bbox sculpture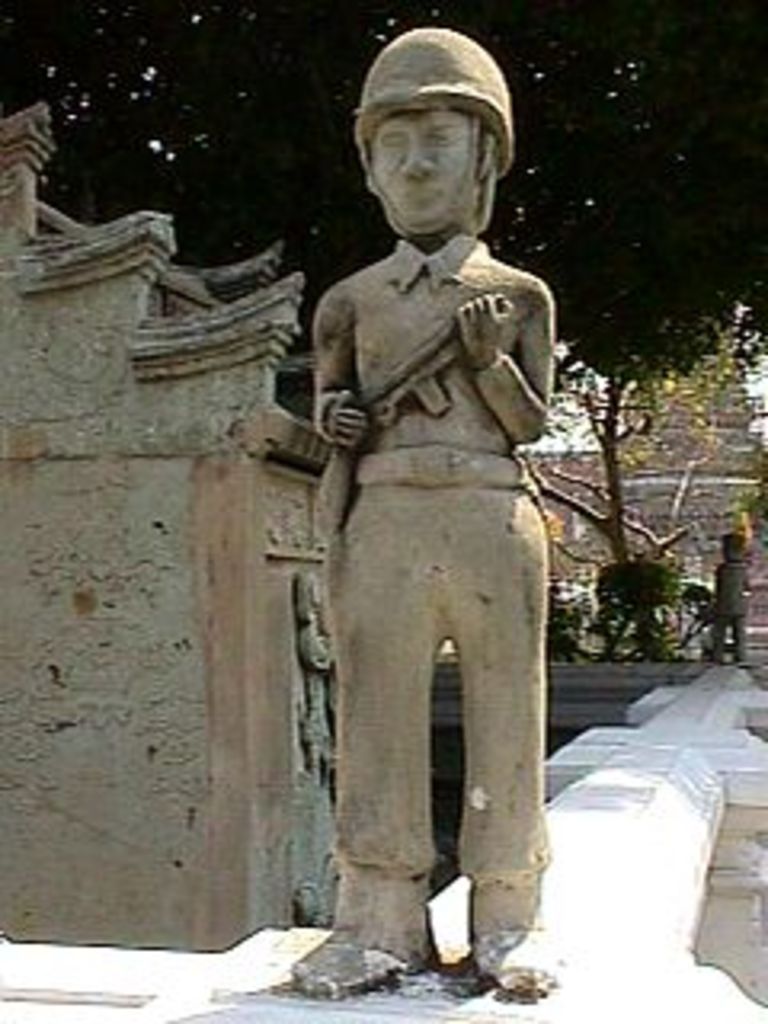
[285,16,570,1011]
